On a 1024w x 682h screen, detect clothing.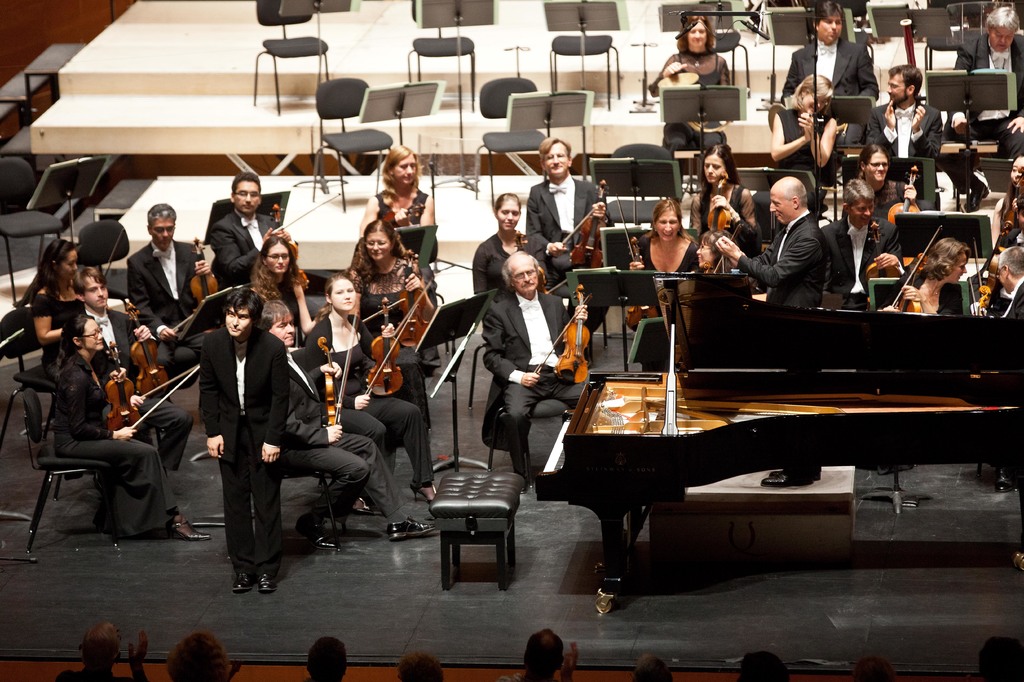
bbox=(650, 58, 730, 88).
